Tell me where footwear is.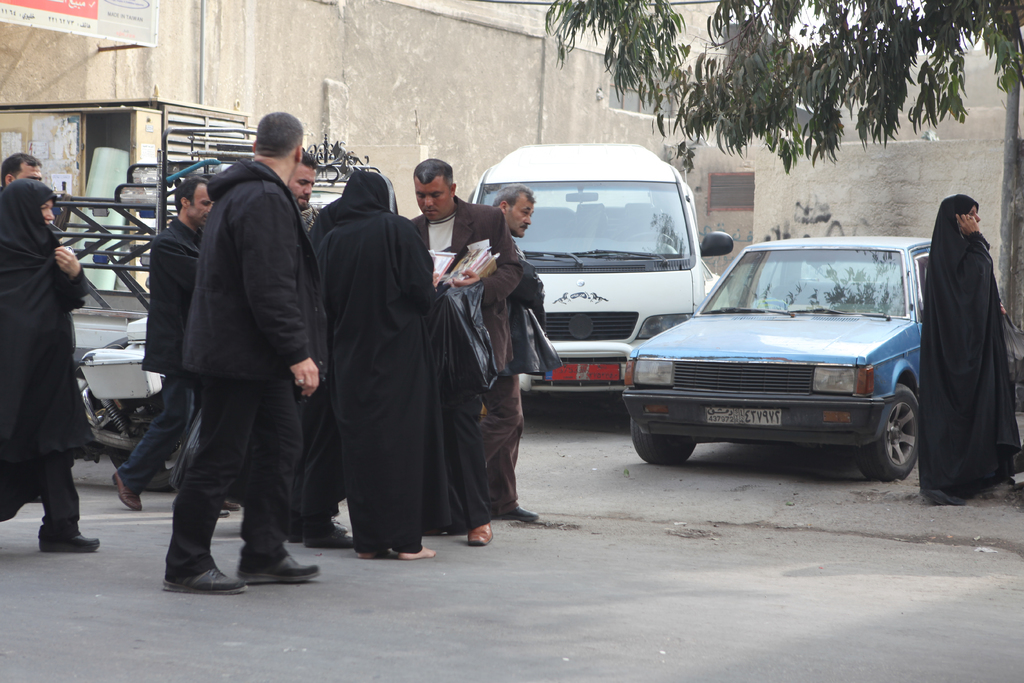
footwear is at locate(308, 516, 356, 550).
